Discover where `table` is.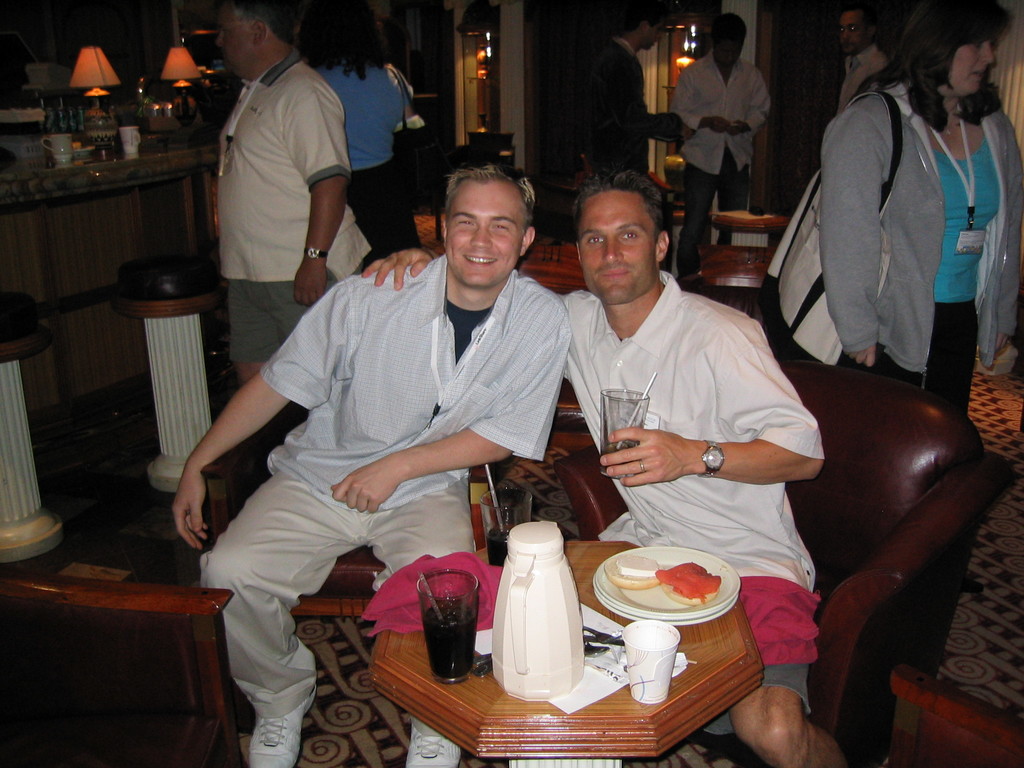
Discovered at (left=0, top=135, right=221, bottom=410).
